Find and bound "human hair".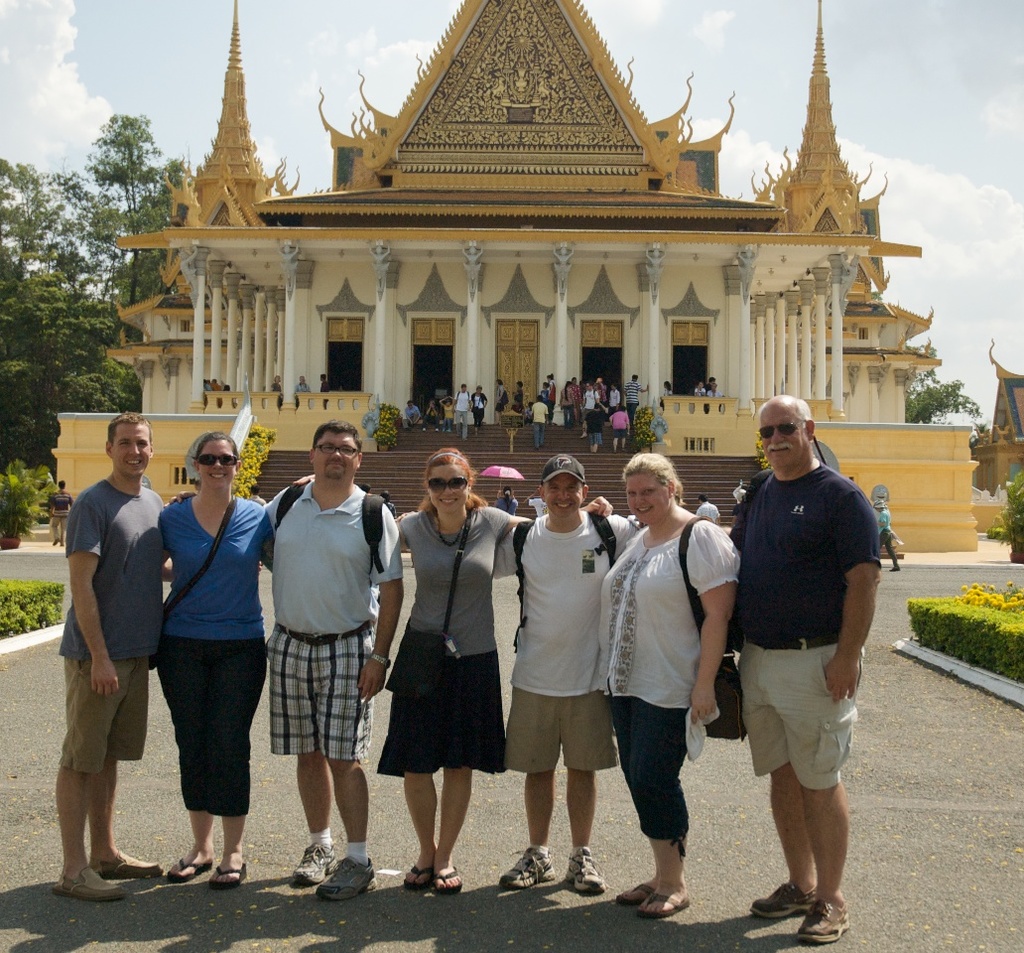
Bound: bbox=(545, 383, 548, 384).
